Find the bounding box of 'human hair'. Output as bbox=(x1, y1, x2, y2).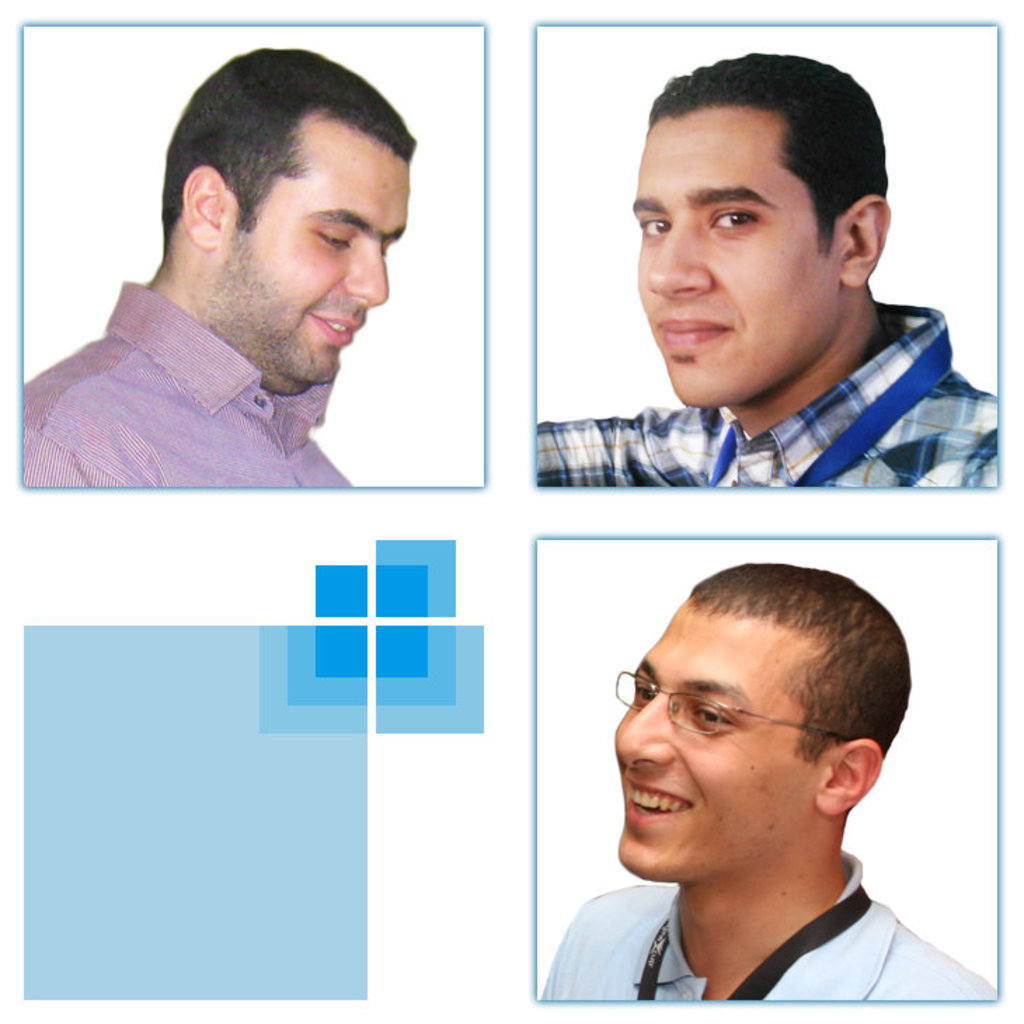
bbox=(160, 46, 419, 241).
